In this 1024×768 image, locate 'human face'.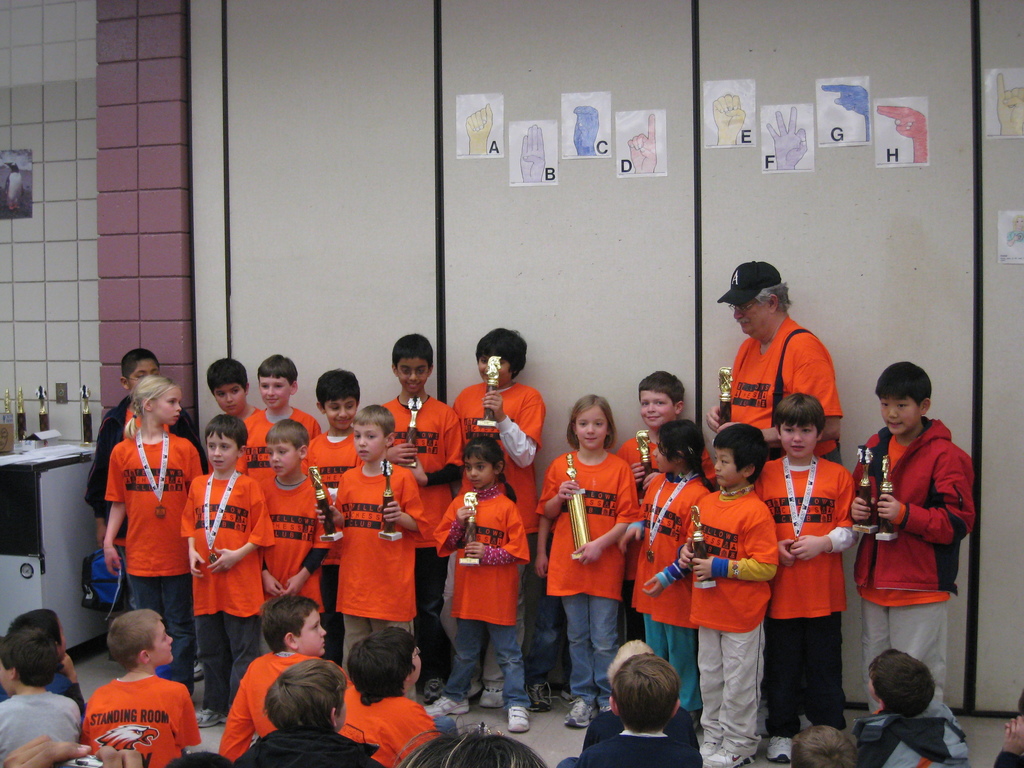
Bounding box: box=[881, 400, 924, 436].
